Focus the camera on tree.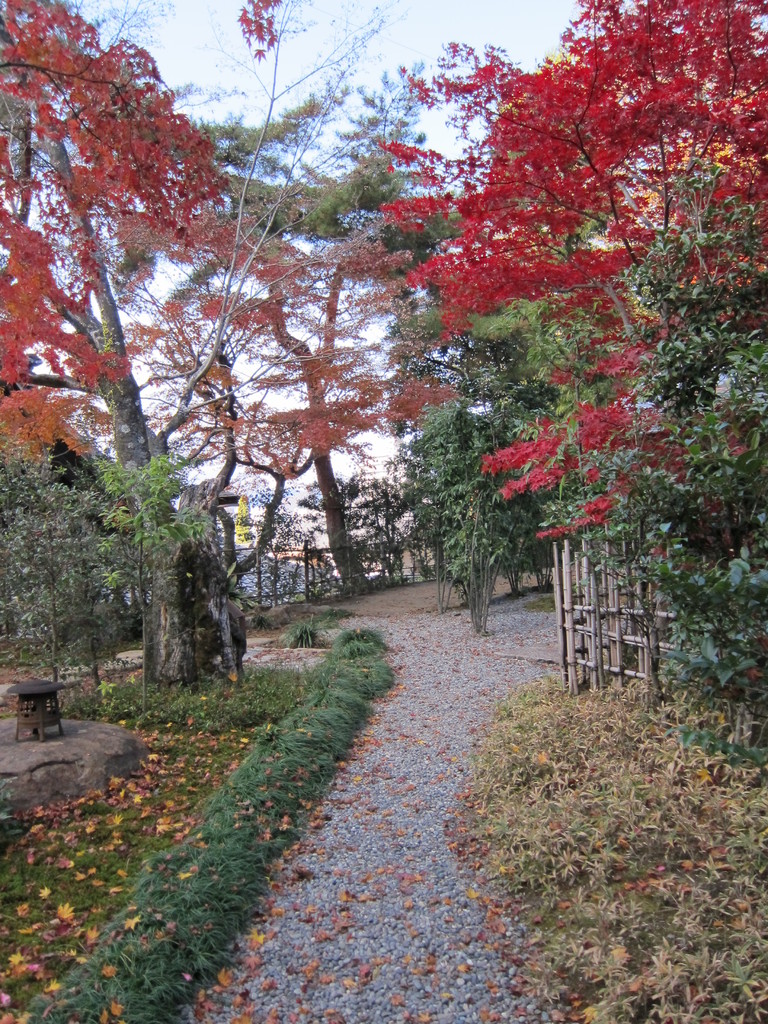
Focus region: BBox(124, 0, 422, 592).
